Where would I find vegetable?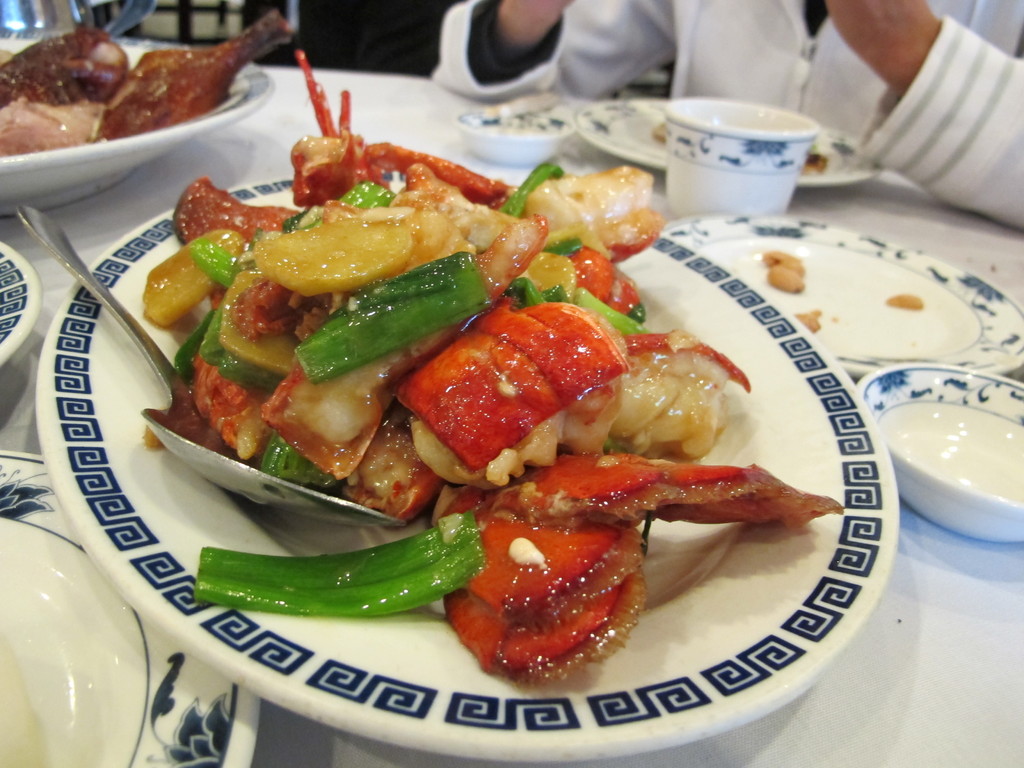
At (left=190, top=512, right=488, bottom=619).
